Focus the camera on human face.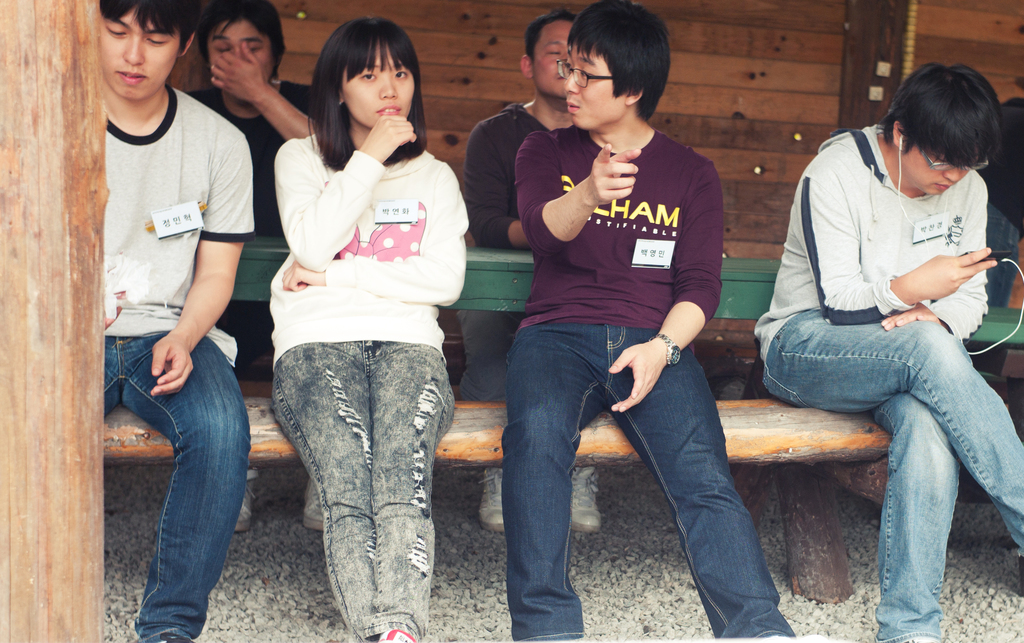
Focus region: detection(899, 144, 973, 193).
